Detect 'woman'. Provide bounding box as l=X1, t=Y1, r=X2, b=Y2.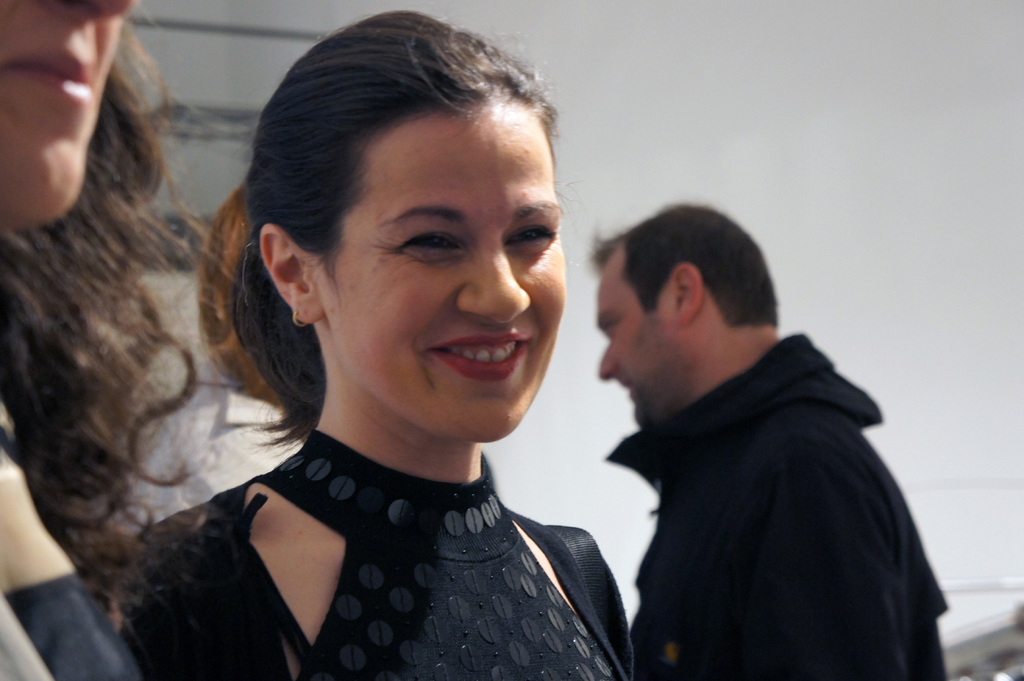
l=0, t=0, r=235, b=680.
